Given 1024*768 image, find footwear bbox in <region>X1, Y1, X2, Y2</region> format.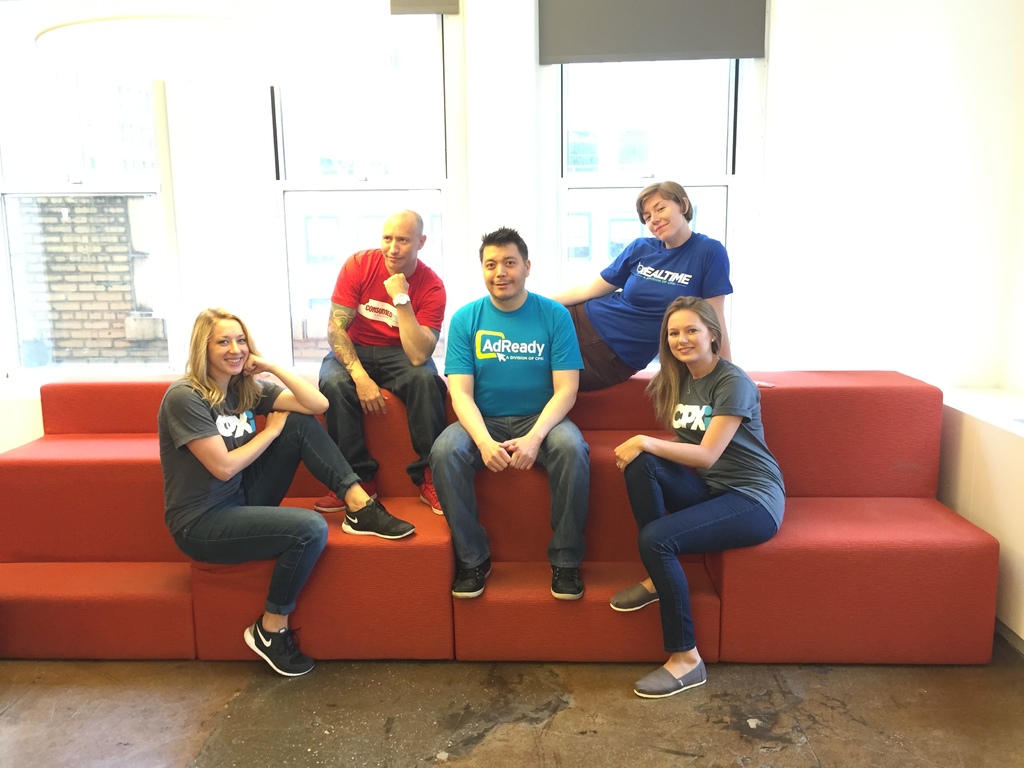
<region>452, 554, 498, 600</region>.
